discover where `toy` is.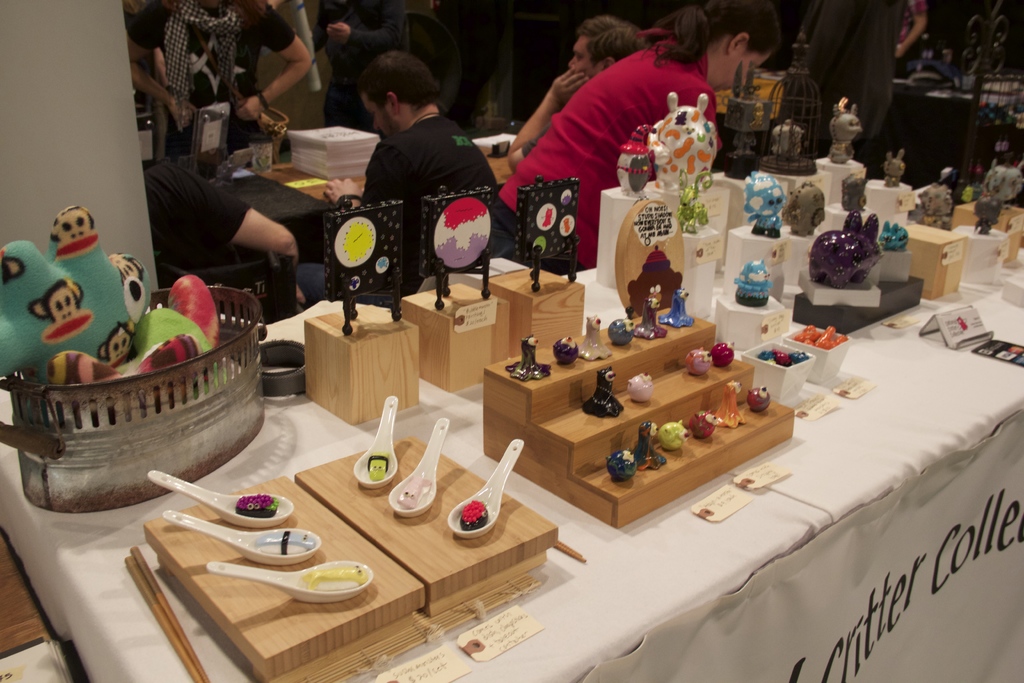
Discovered at left=362, top=450, right=387, bottom=482.
